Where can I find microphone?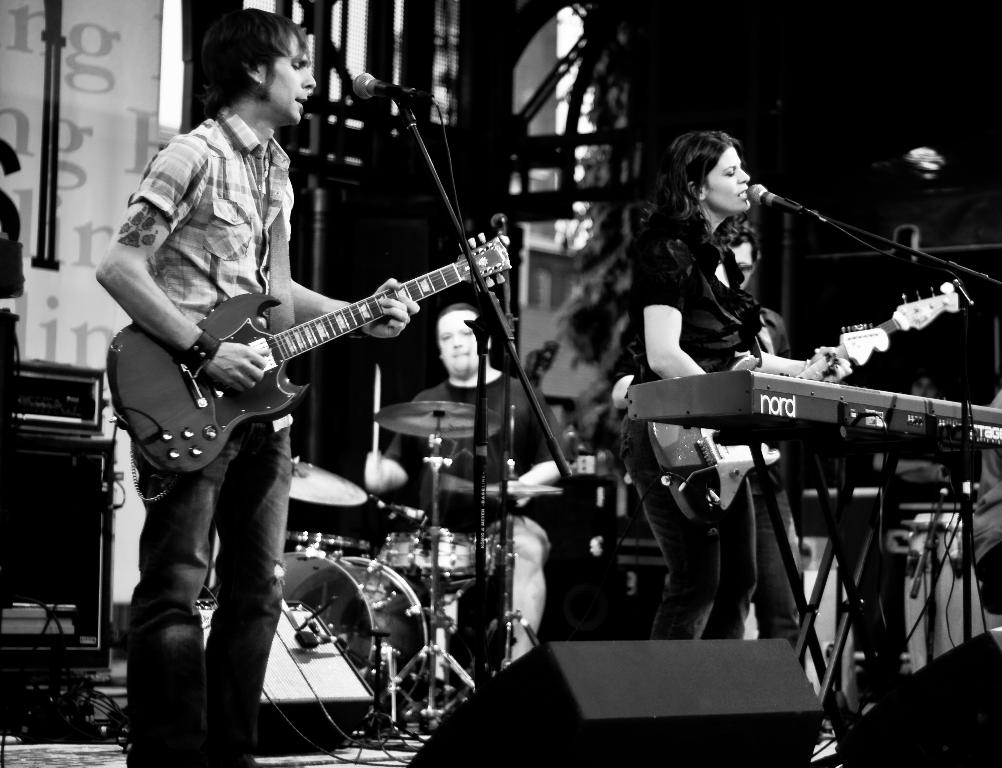
You can find it at 748 184 807 209.
